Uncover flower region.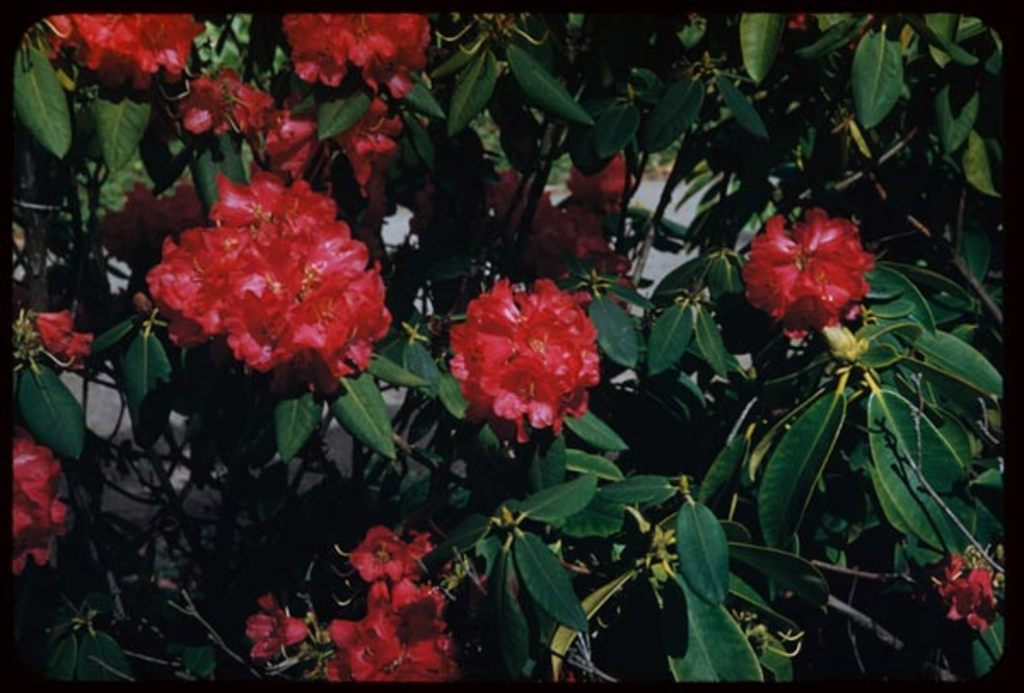
Uncovered: {"left": 925, "top": 553, "right": 1000, "bottom": 637}.
